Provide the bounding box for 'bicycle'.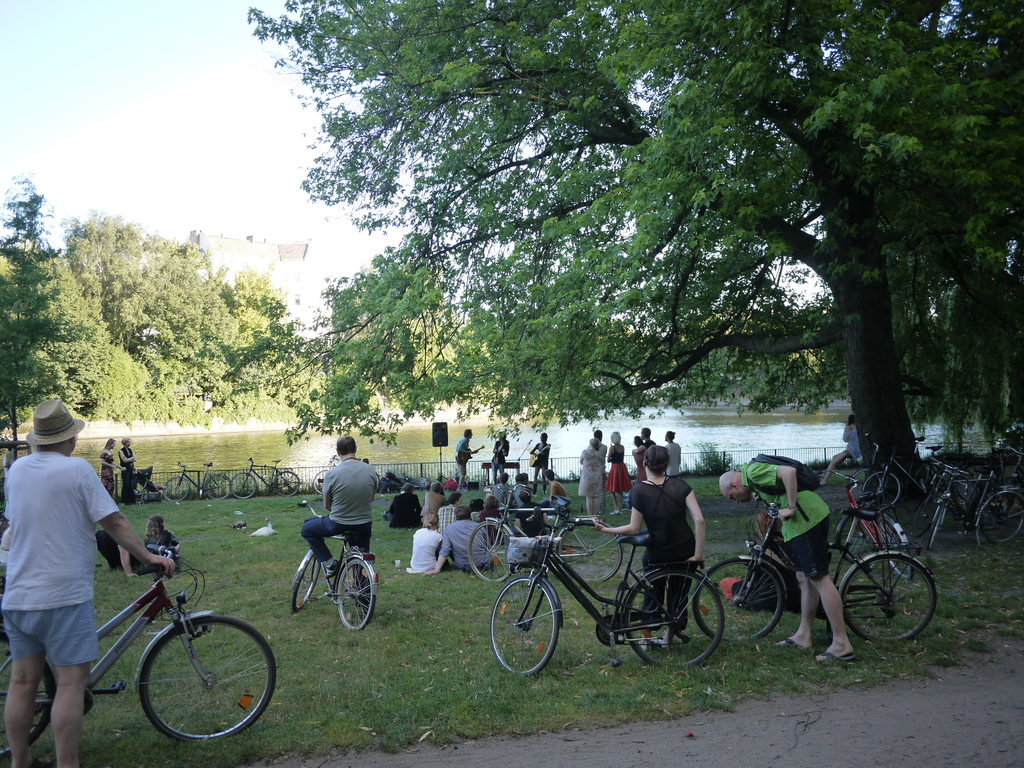
select_region(0, 543, 276, 758).
